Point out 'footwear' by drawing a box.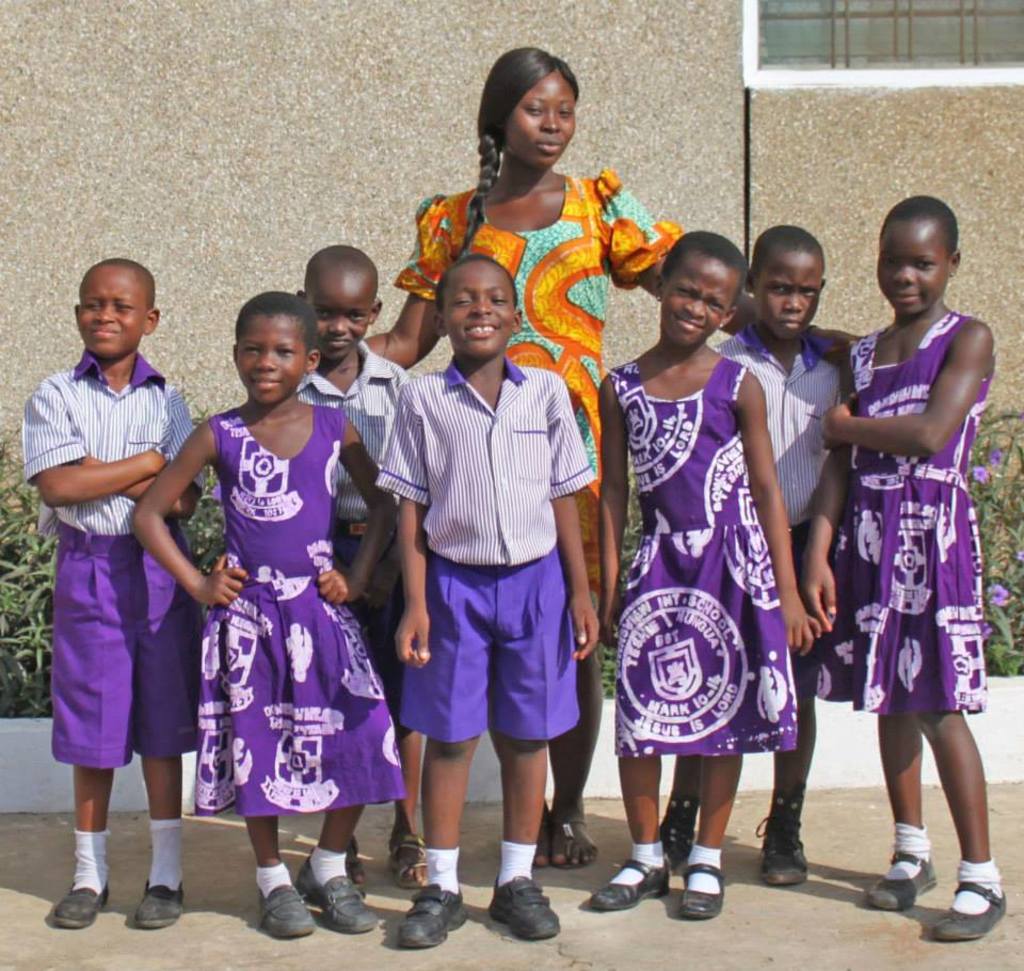
rect(384, 827, 427, 896).
